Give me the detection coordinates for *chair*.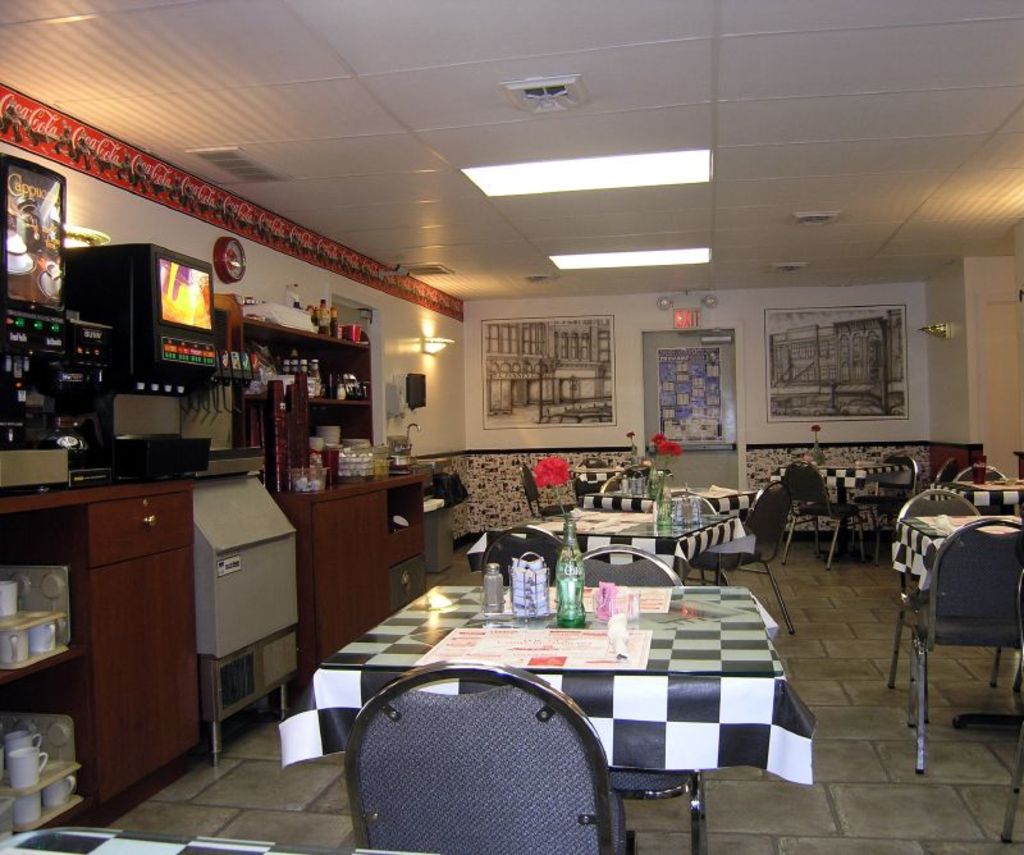
crop(908, 517, 1023, 772).
